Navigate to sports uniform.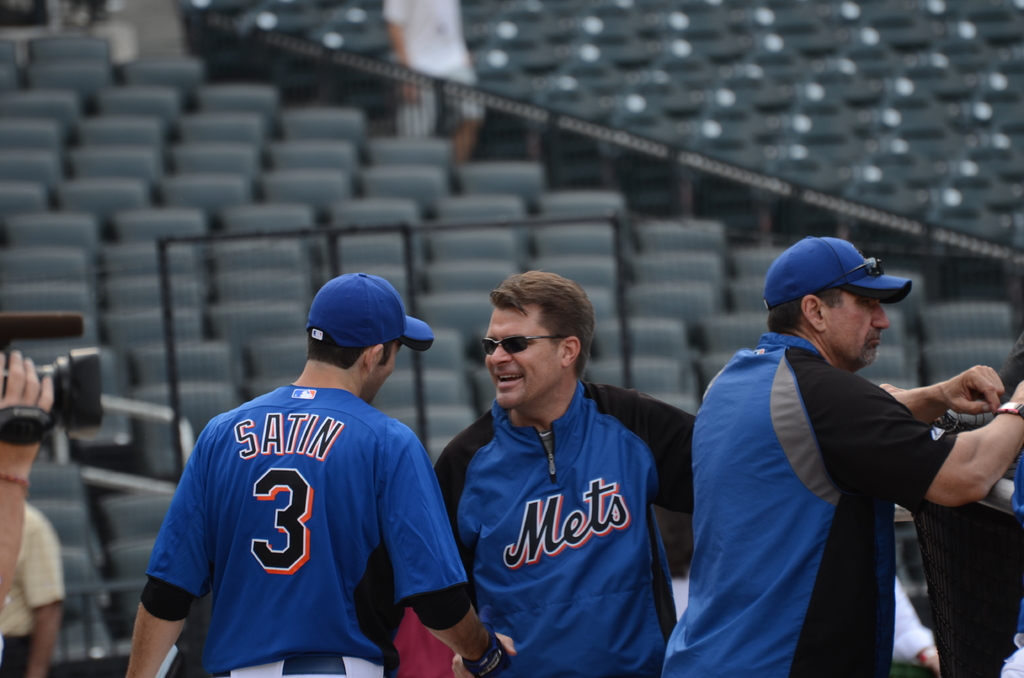
Navigation target: region(661, 334, 955, 677).
